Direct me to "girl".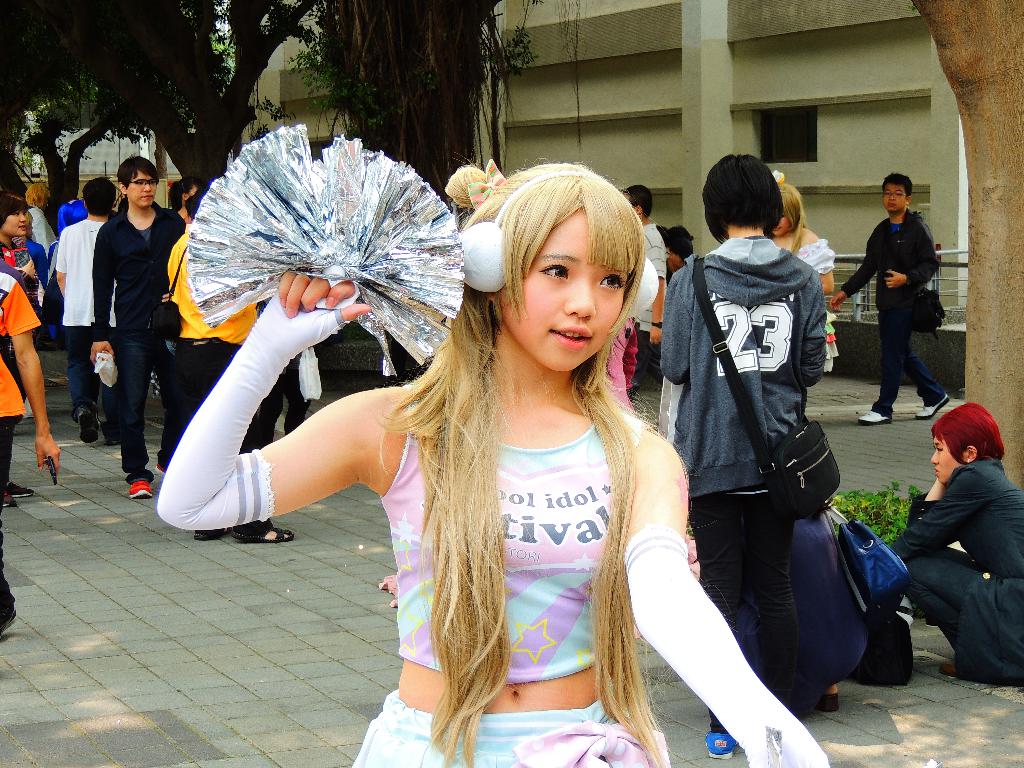
Direction: locate(888, 398, 1023, 677).
